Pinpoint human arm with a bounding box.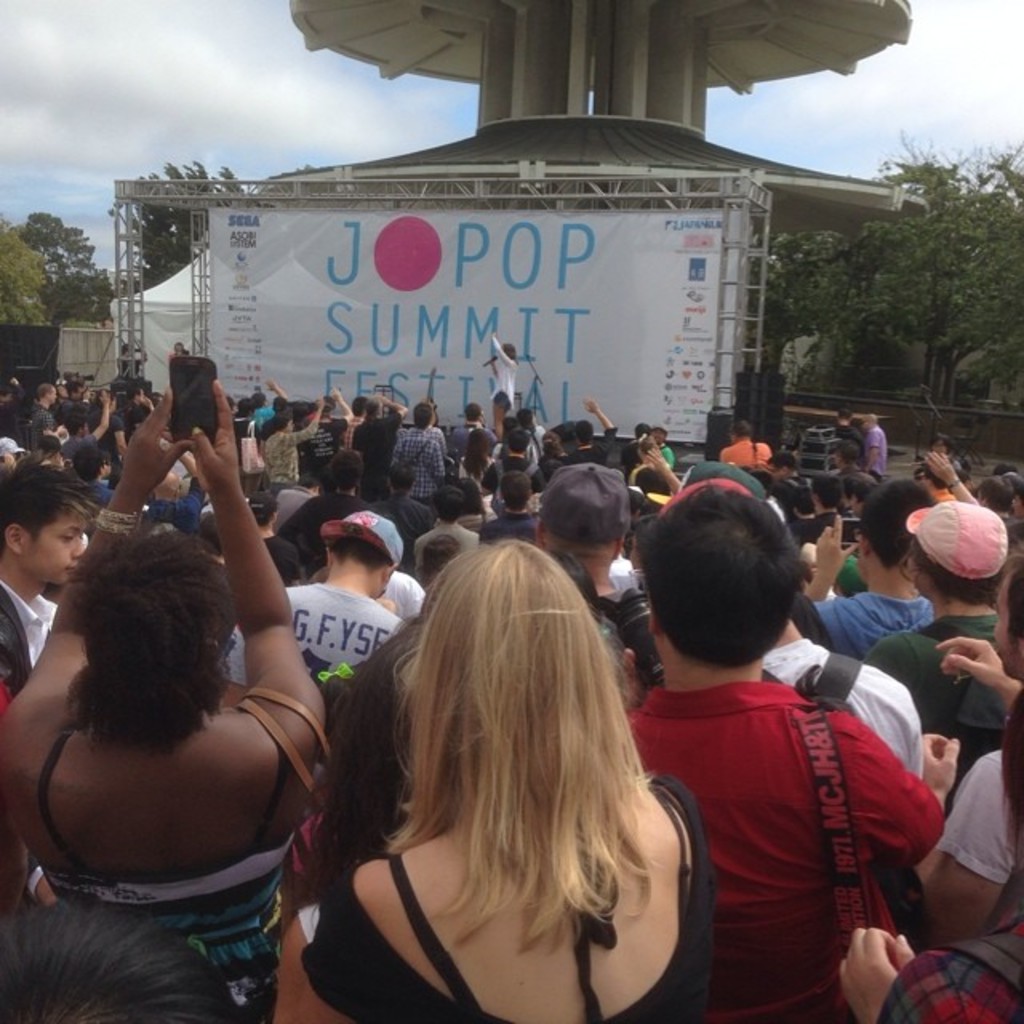
l=267, t=381, r=296, b=405.
